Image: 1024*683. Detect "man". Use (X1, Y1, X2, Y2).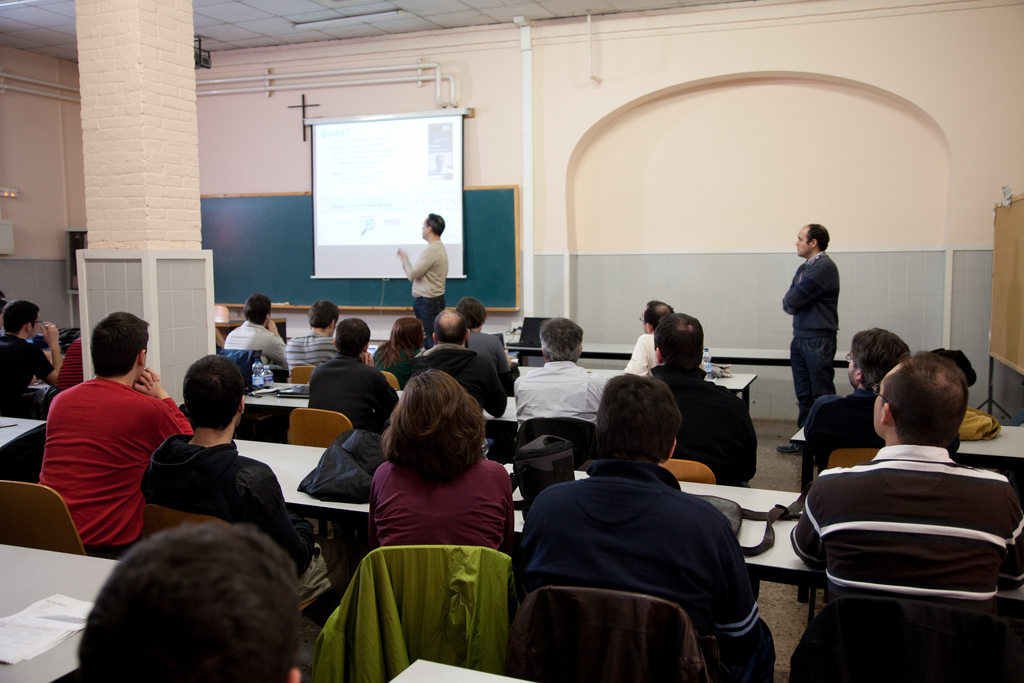
(513, 318, 606, 431).
